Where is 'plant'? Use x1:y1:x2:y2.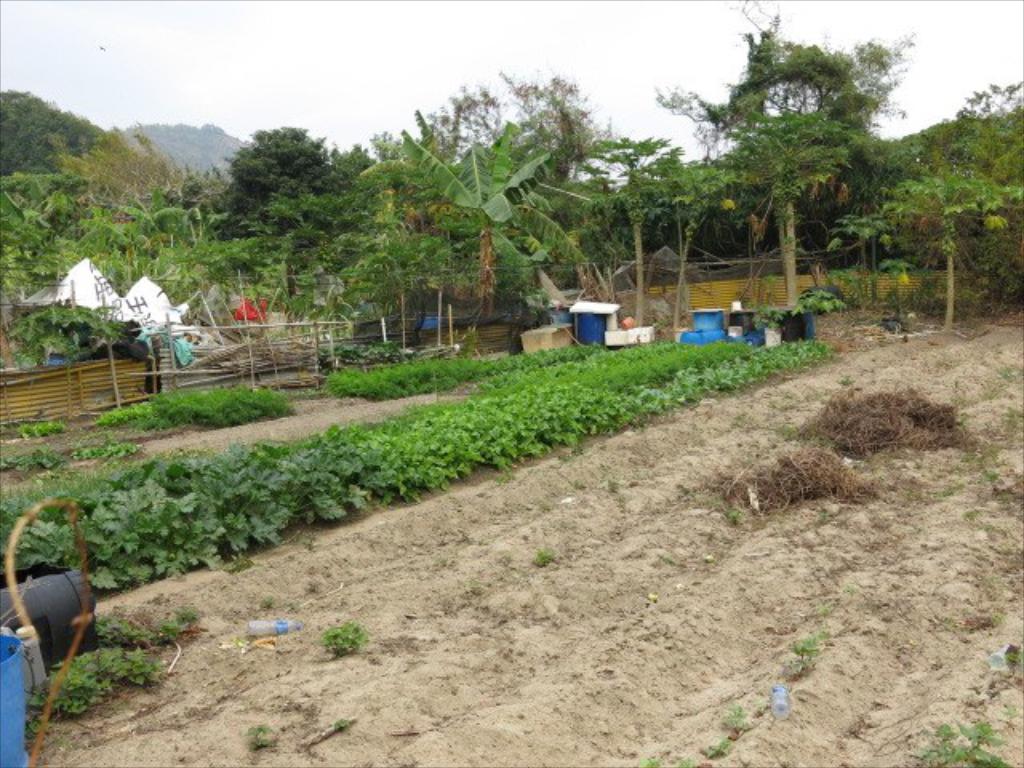
1005:704:1018:723.
